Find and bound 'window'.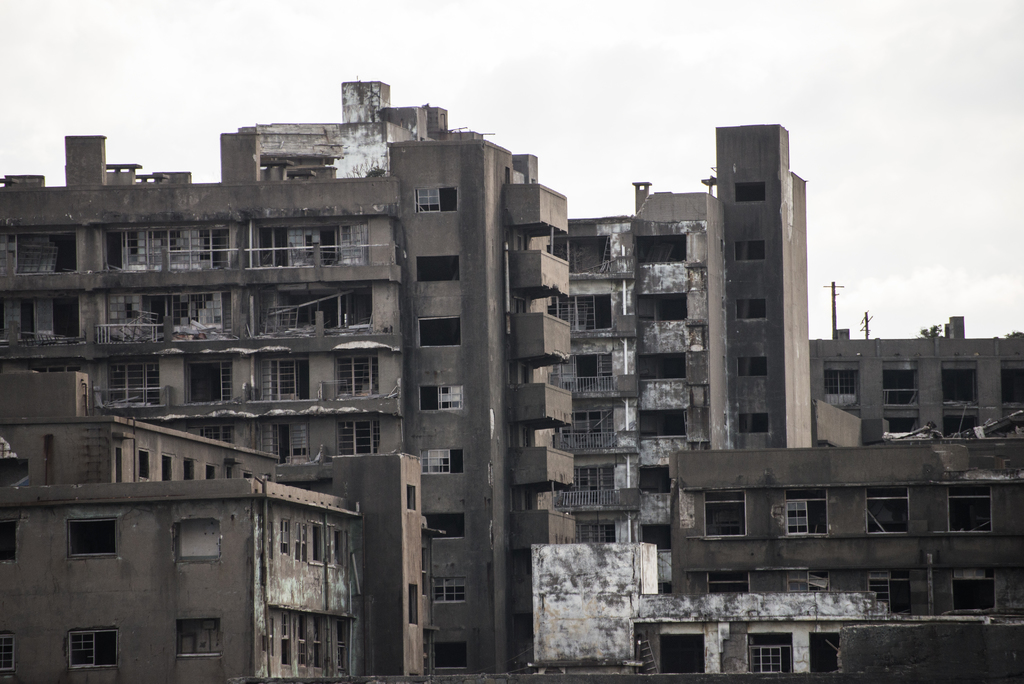
Bound: <box>435,576,474,610</box>.
